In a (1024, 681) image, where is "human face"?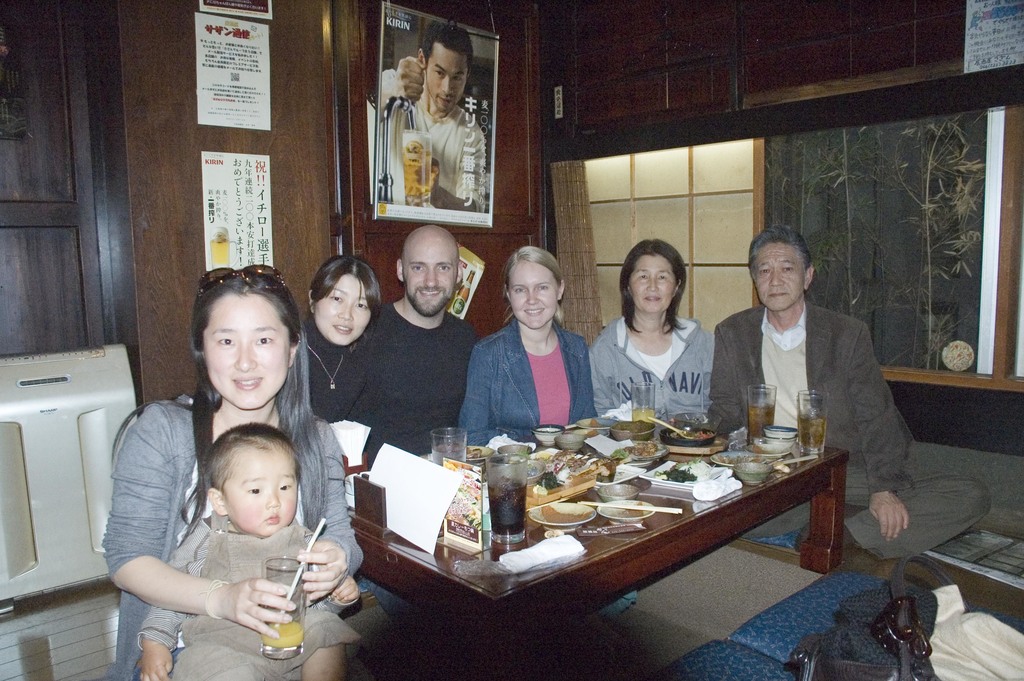
select_region(228, 447, 295, 539).
